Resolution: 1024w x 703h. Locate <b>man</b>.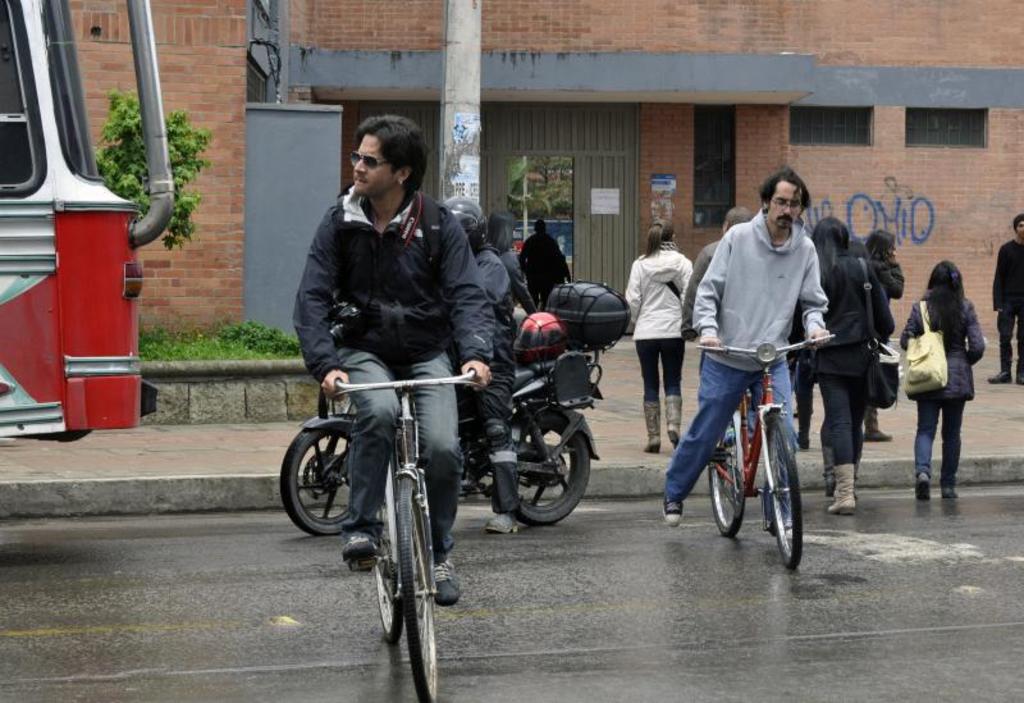
[x1=653, y1=175, x2=827, y2=521].
